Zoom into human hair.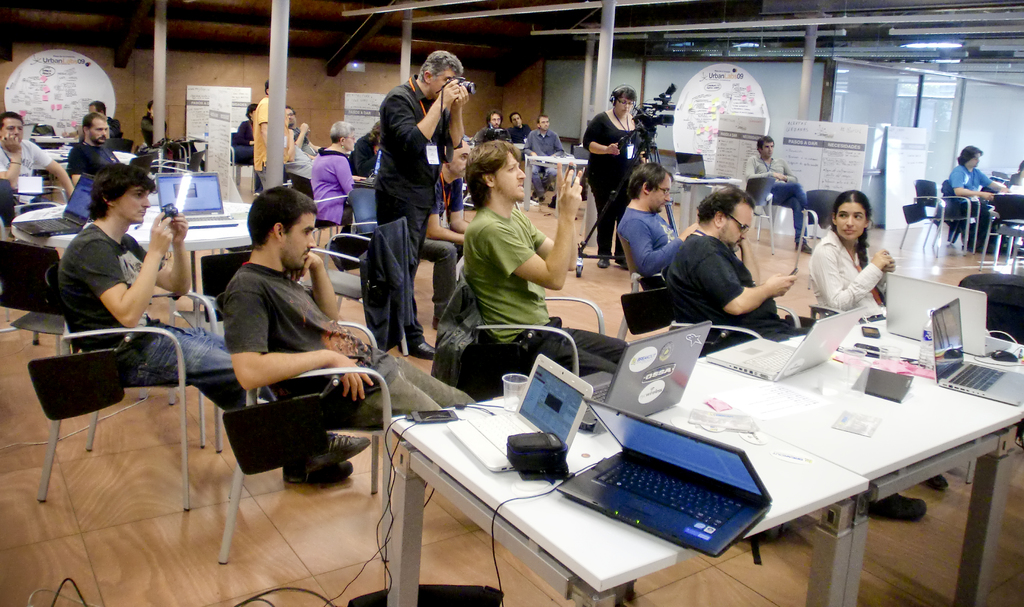
Zoom target: left=486, top=108, right=502, bottom=125.
